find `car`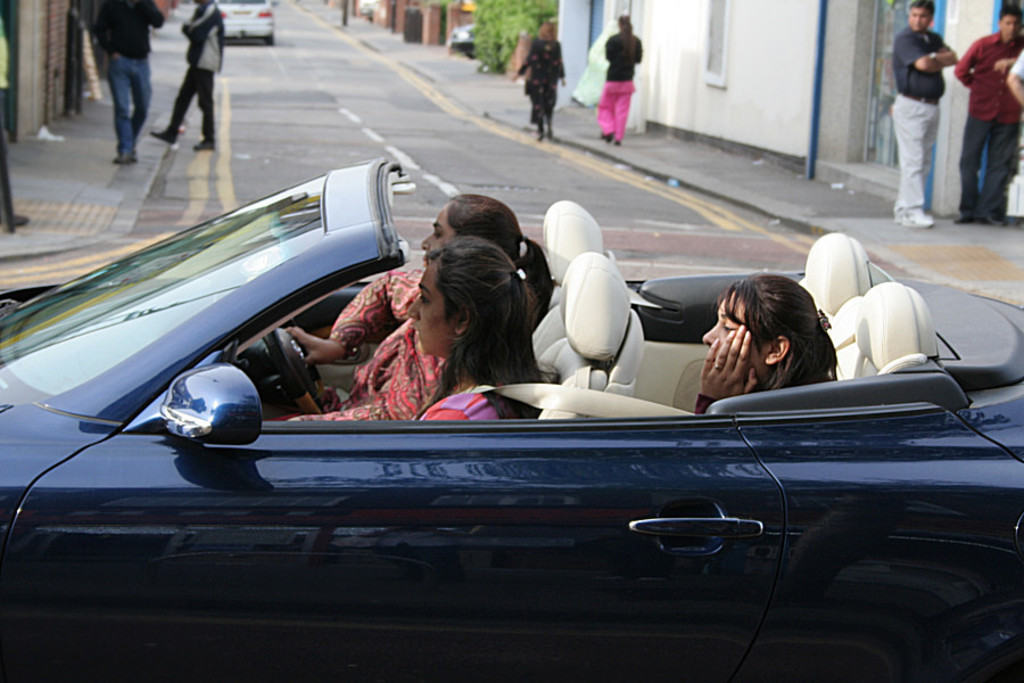
{"left": 214, "top": 0, "right": 276, "bottom": 46}
